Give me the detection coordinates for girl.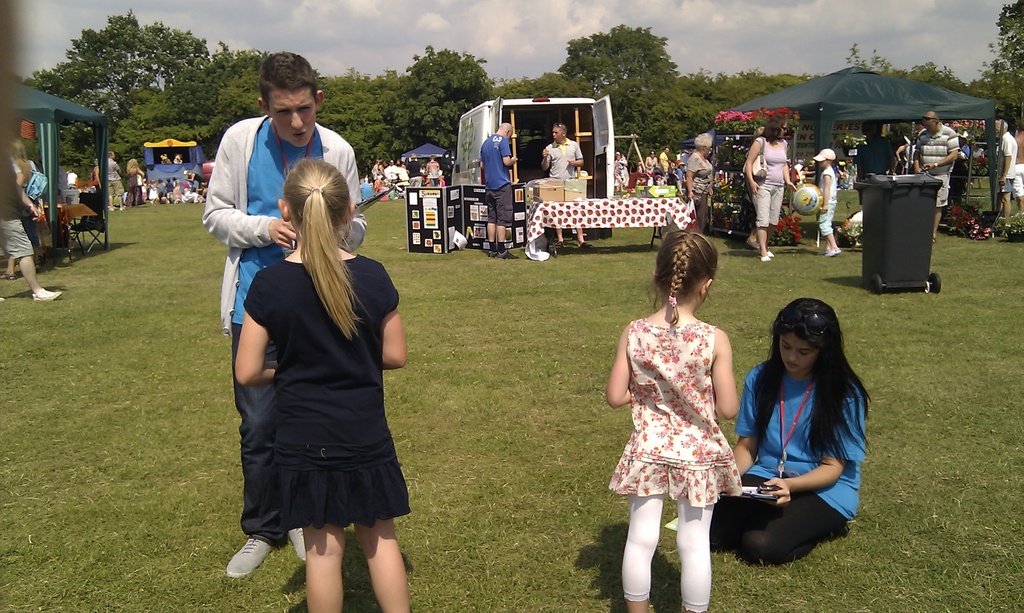
locate(232, 146, 410, 612).
